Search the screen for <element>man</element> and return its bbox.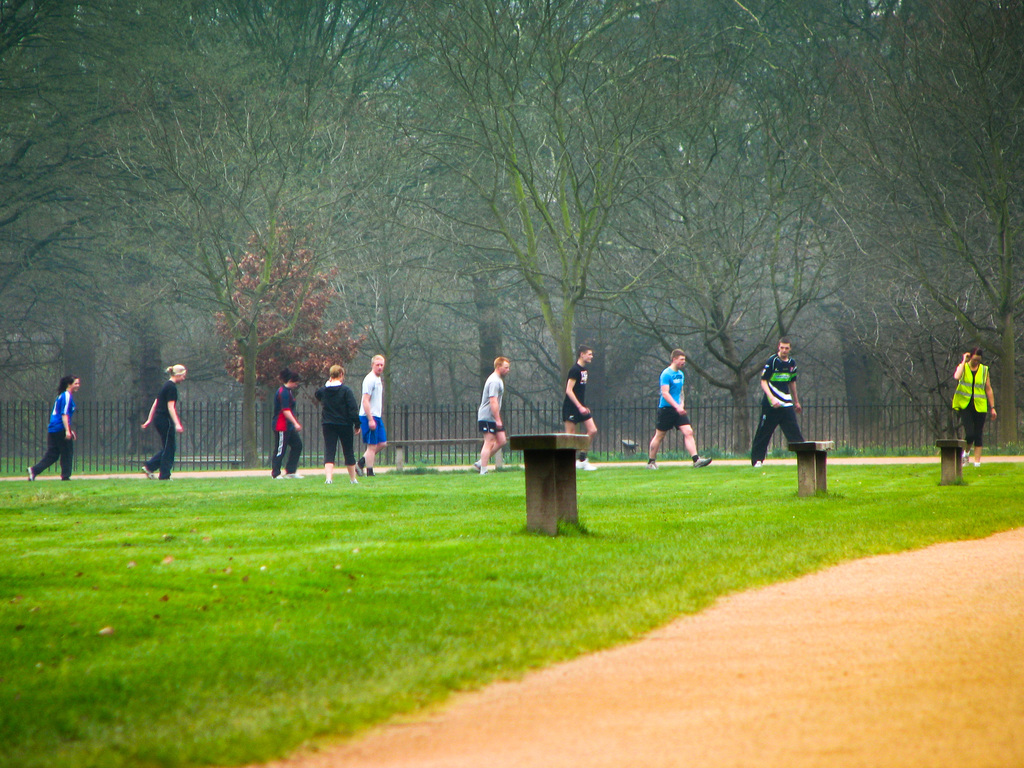
Found: Rect(646, 352, 710, 470).
